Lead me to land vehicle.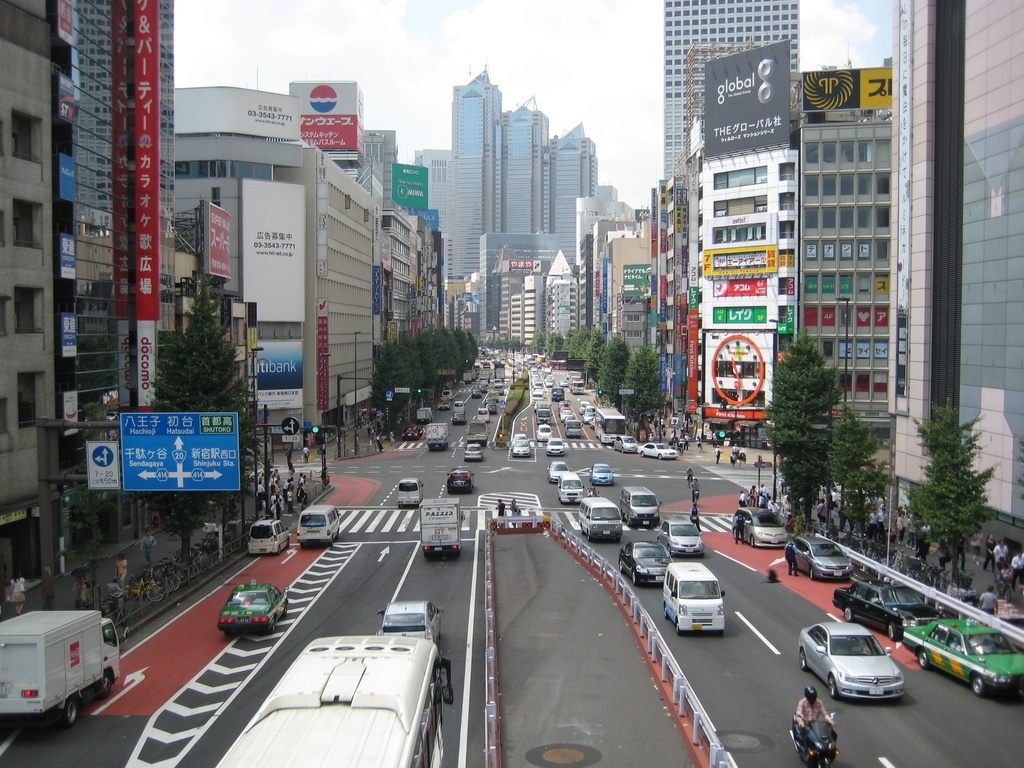
Lead to box=[591, 461, 611, 484].
